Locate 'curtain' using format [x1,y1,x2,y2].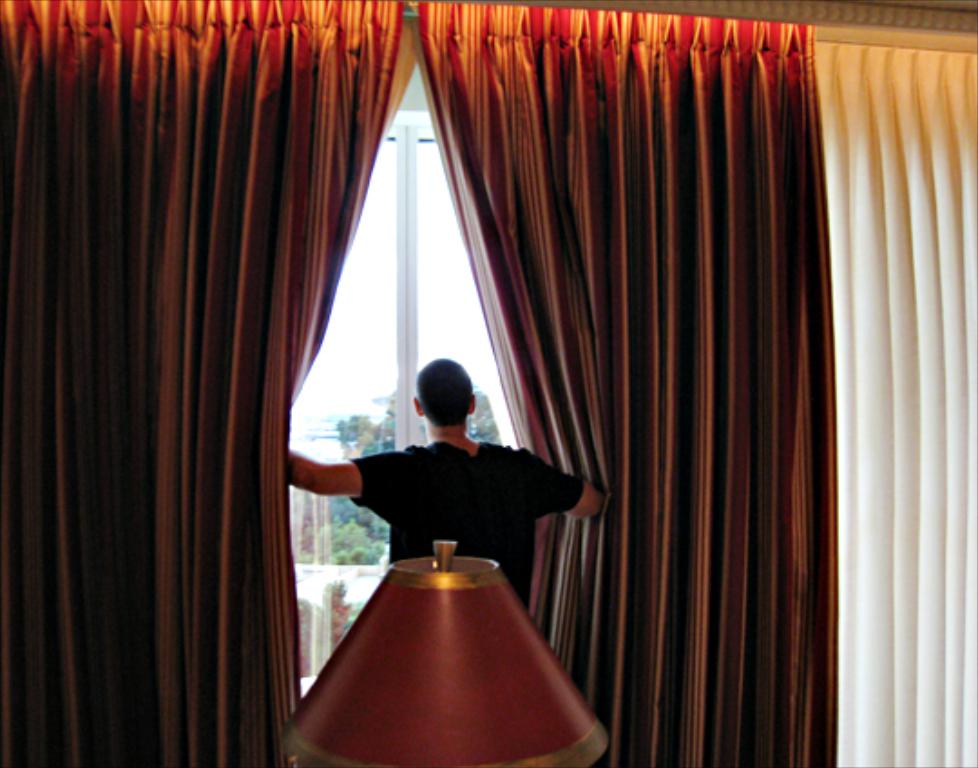
[0,0,391,764].
